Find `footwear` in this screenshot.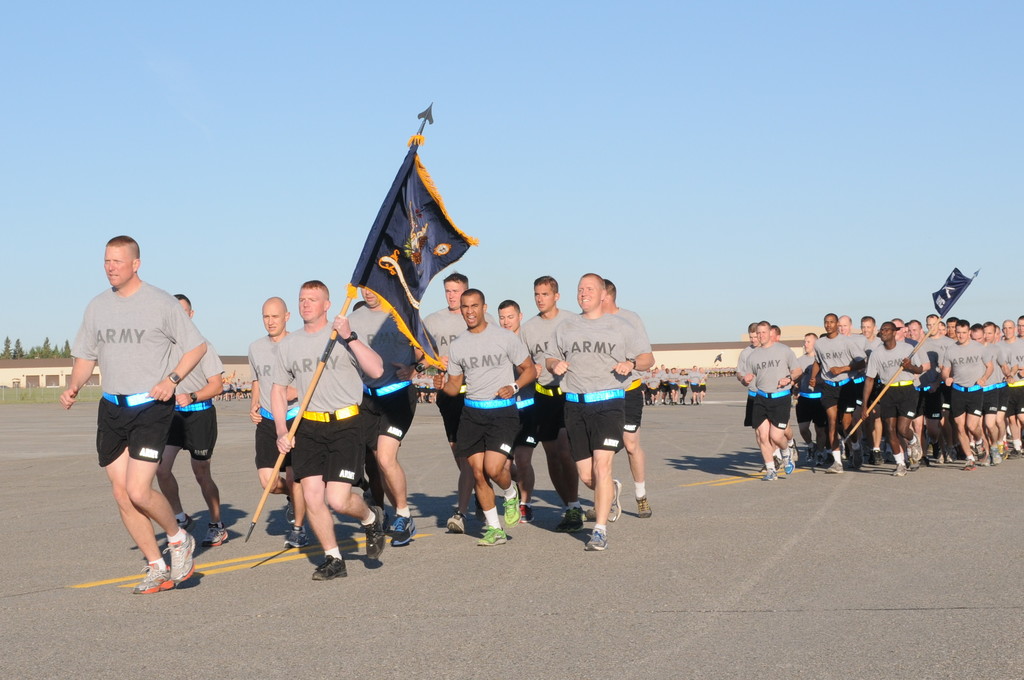
The bounding box for `footwear` is [x1=635, y1=491, x2=653, y2=520].
